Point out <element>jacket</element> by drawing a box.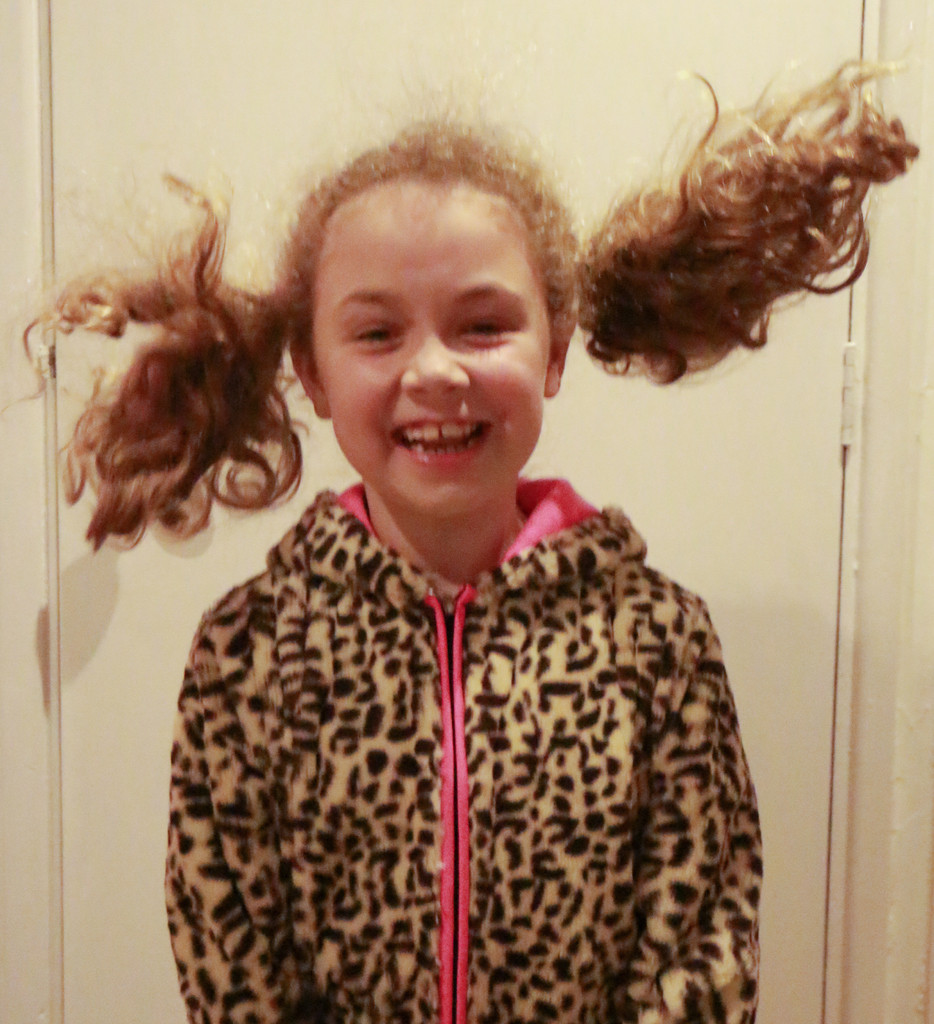
162 464 768 1023.
